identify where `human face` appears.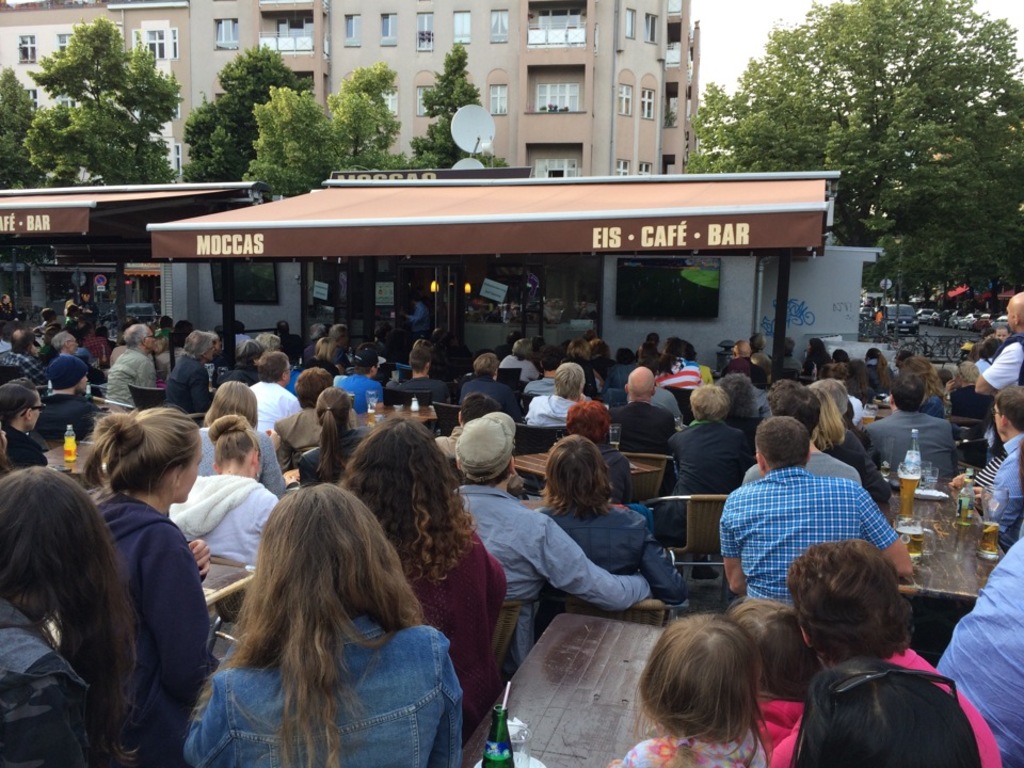
Appears at bbox=(180, 432, 201, 505).
